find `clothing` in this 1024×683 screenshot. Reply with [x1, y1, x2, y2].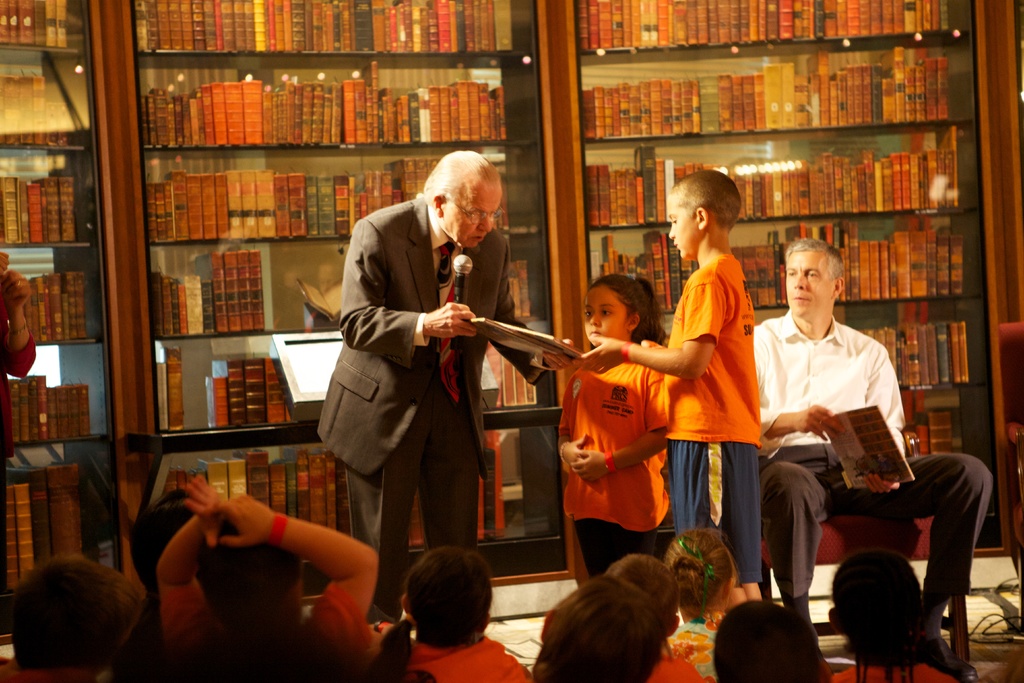
[651, 654, 711, 682].
